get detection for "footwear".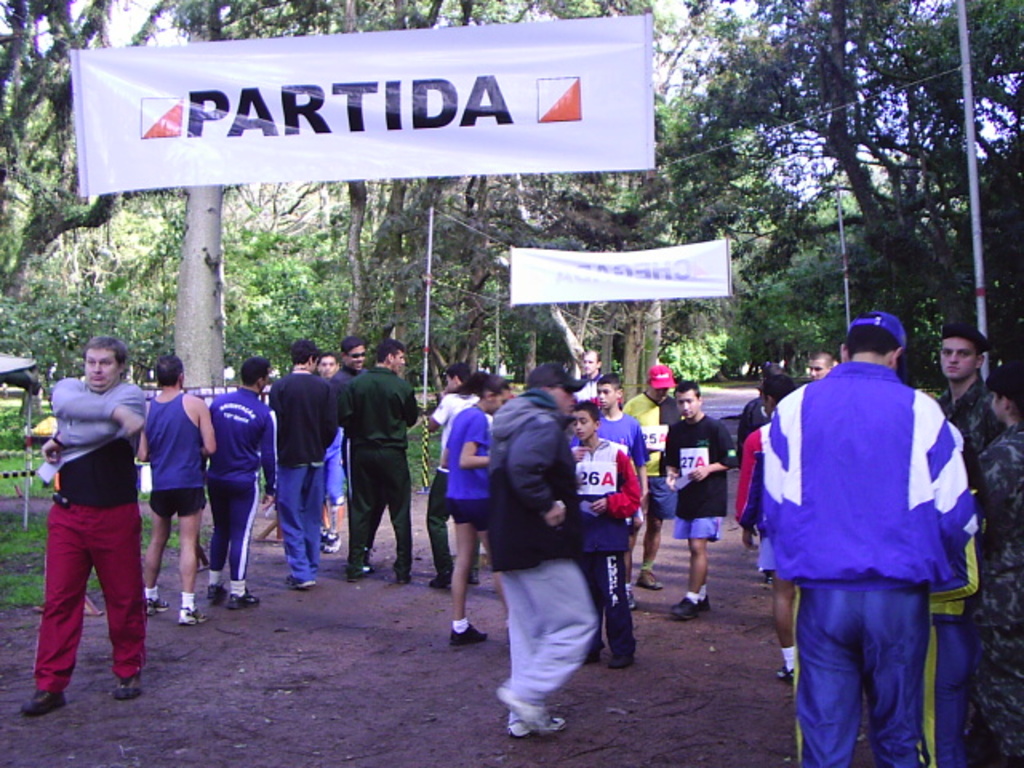
Detection: Rect(669, 594, 702, 616).
